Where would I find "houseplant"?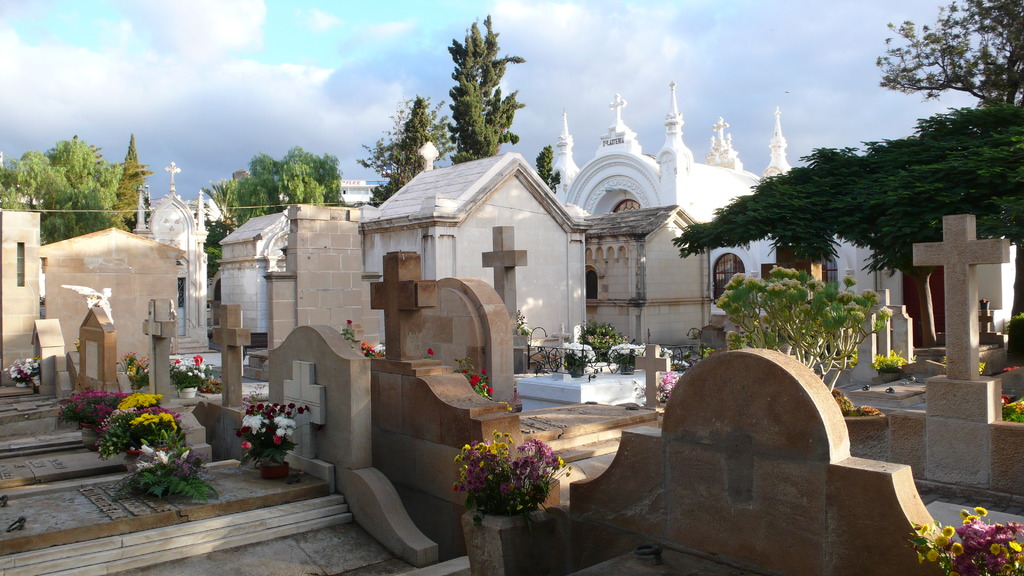
At bbox(122, 355, 153, 393).
